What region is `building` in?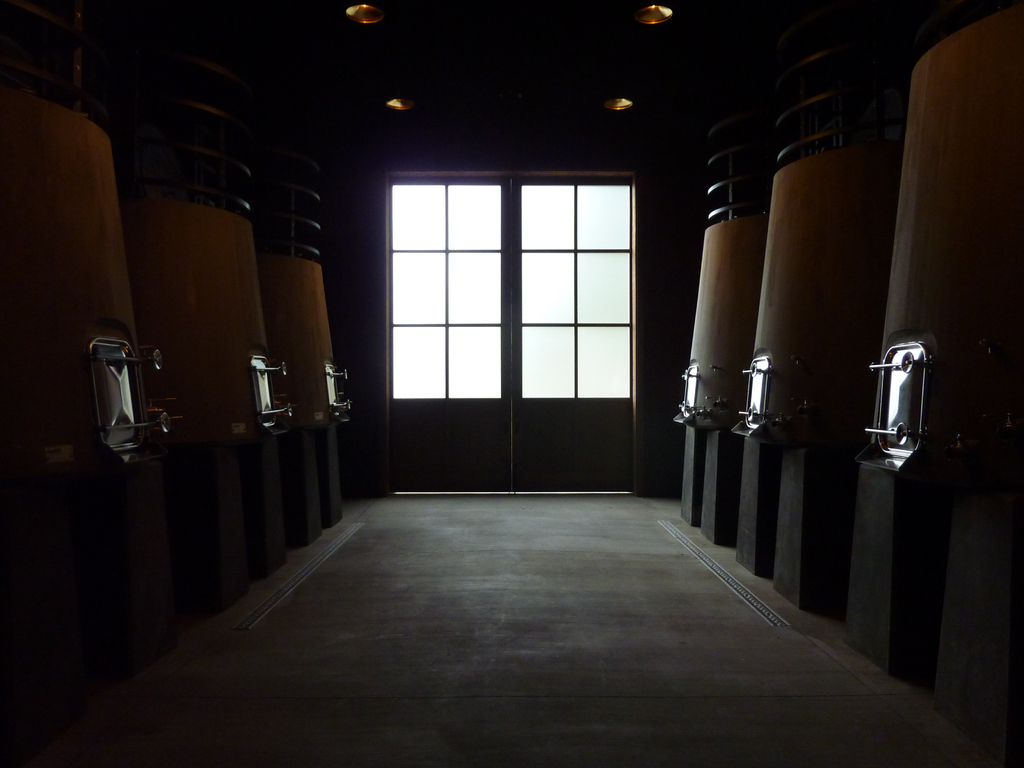
Rect(0, 0, 1023, 767).
